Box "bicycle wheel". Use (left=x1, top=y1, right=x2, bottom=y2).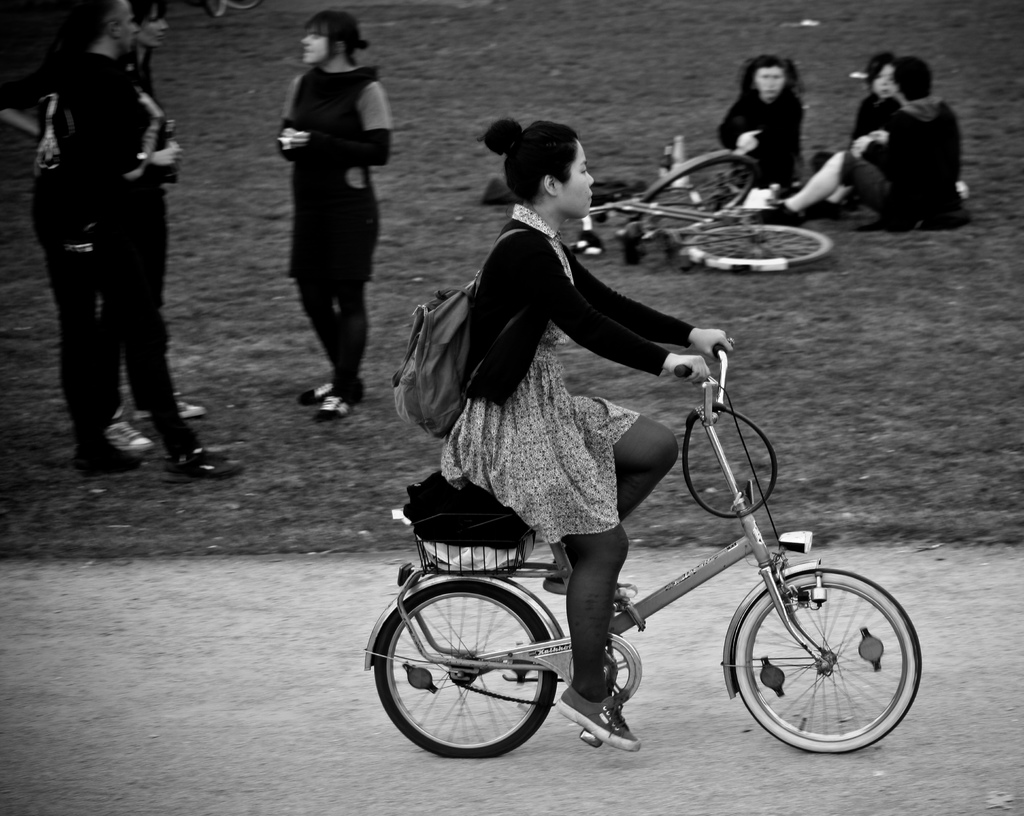
(left=633, top=154, right=758, bottom=238).
